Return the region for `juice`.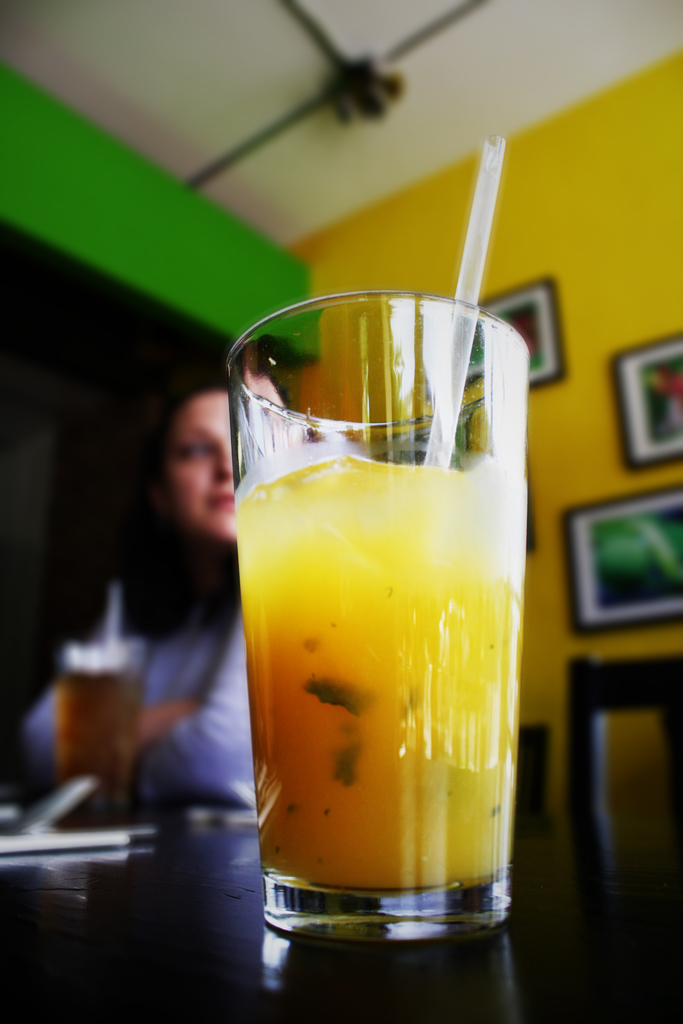
(x1=229, y1=456, x2=527, y2=893).
